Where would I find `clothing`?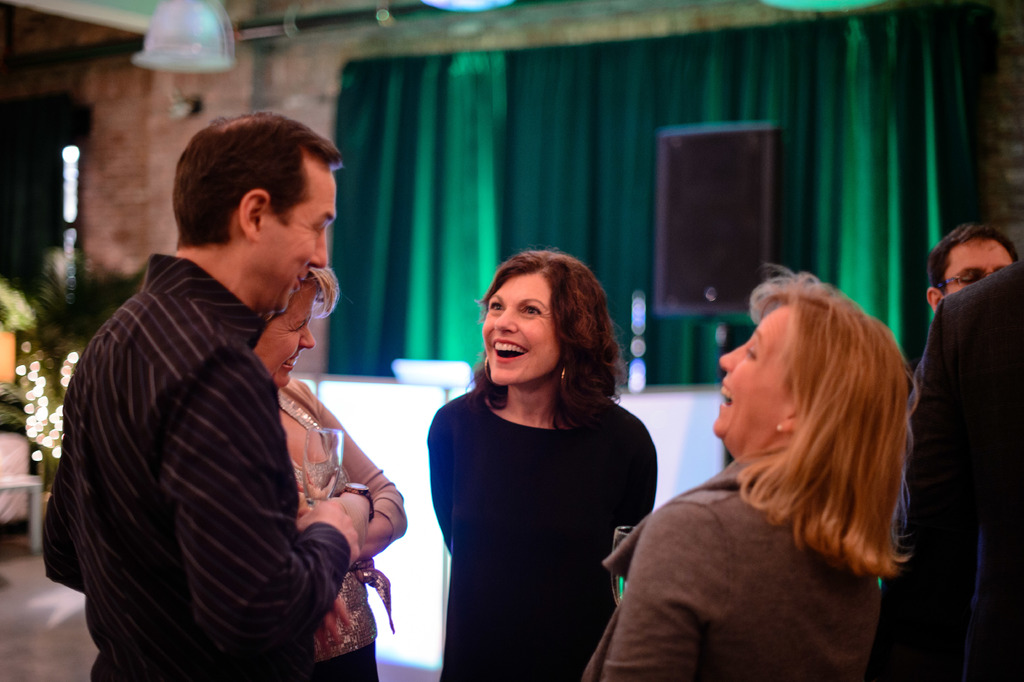
At (860, 249, 1023, 681).
